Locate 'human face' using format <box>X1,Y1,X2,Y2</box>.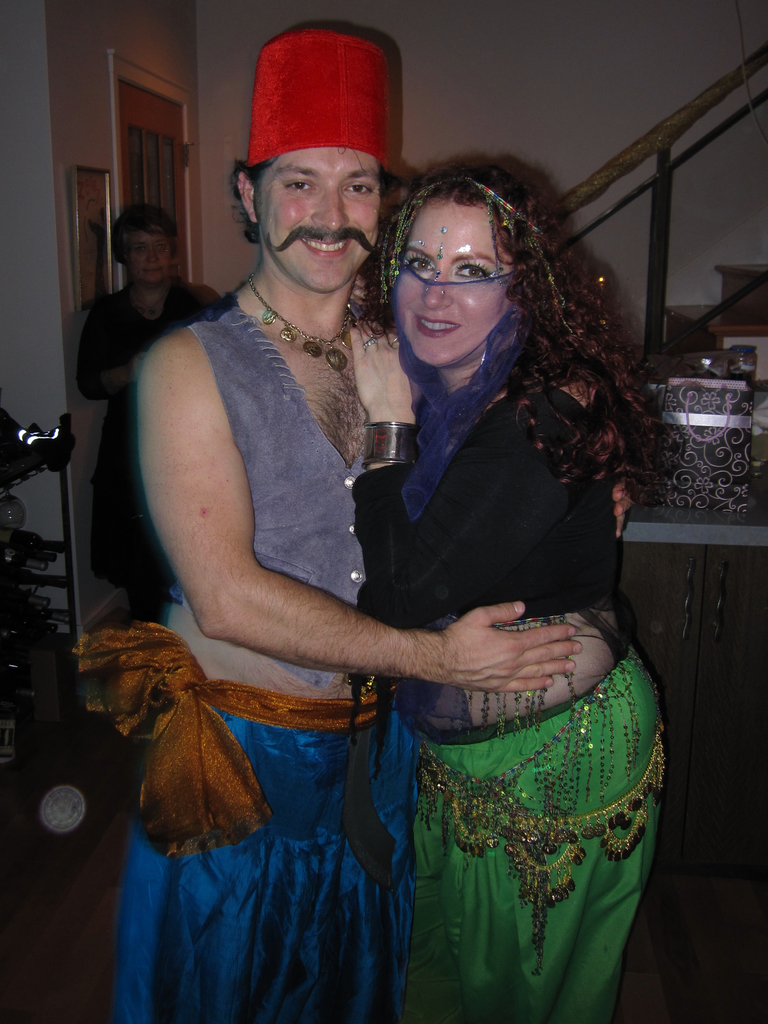
<box>126,233,168,273</box>.
